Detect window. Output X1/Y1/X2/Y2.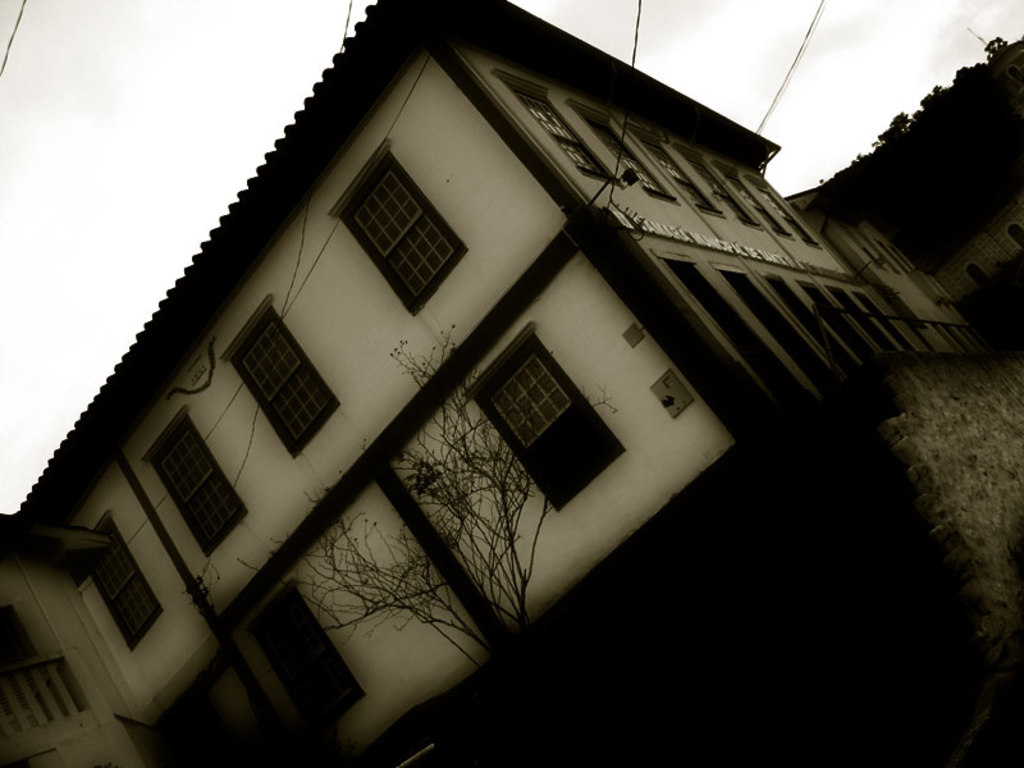
145/401/262/549.
